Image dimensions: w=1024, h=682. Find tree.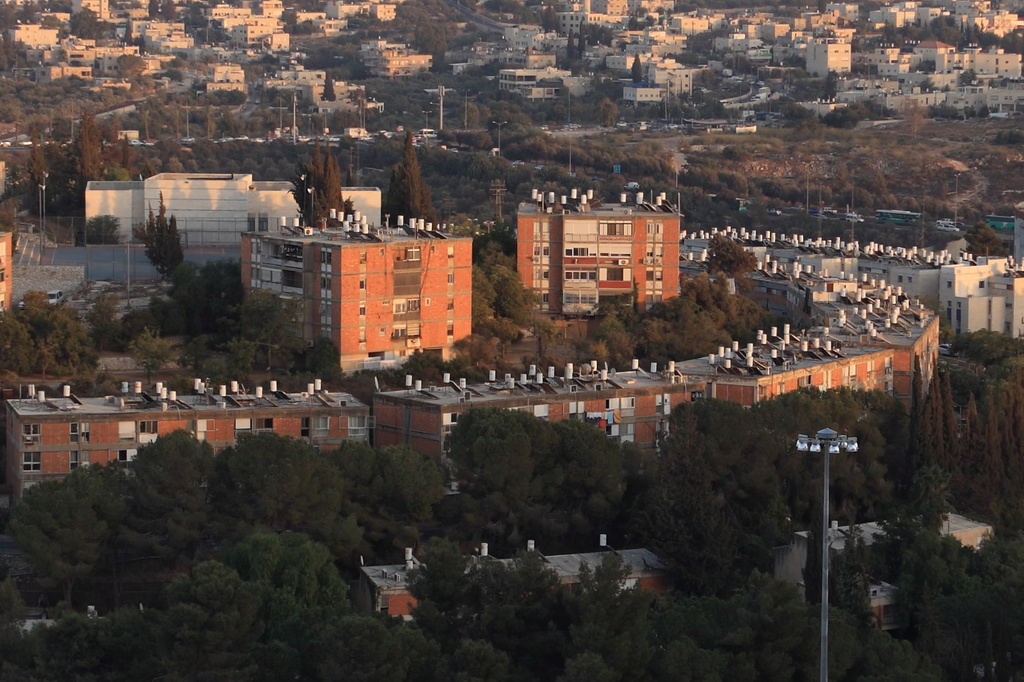
bbox=[0, 0, 1021, 417].
